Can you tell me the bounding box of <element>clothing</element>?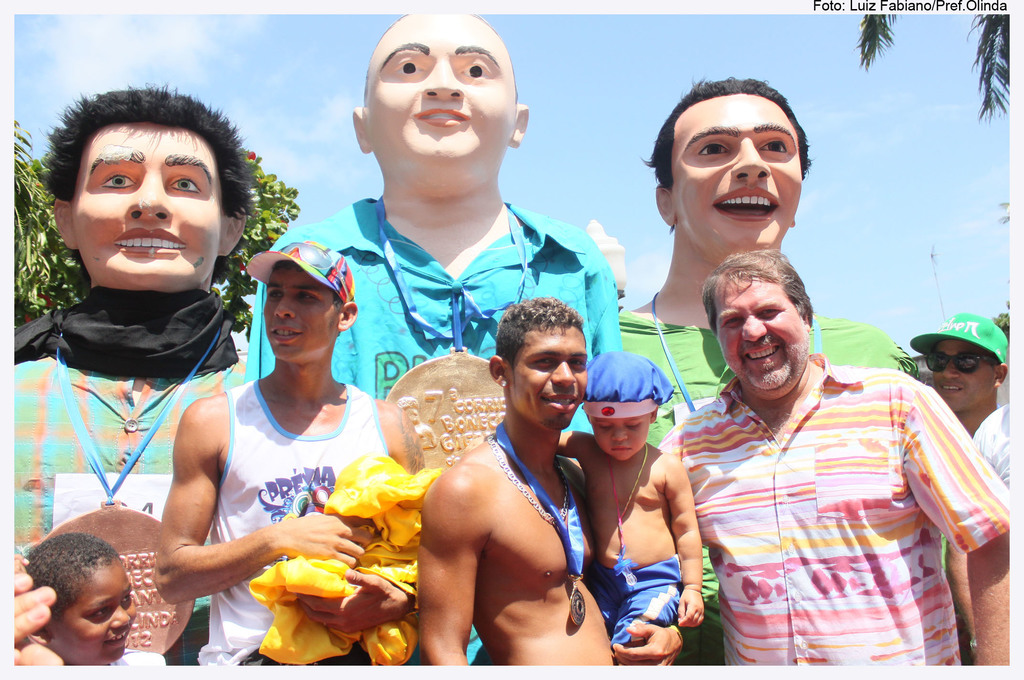
(x1=200, y1=376, x2=388, y2=665).
